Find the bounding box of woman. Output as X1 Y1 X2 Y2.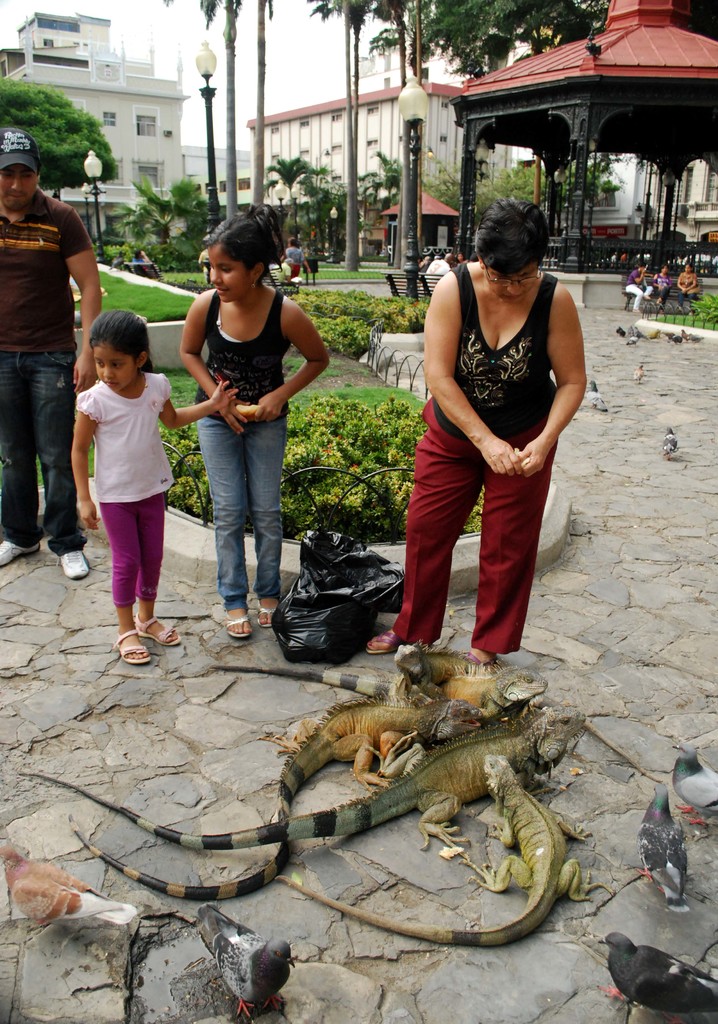
652 265 674 317.
